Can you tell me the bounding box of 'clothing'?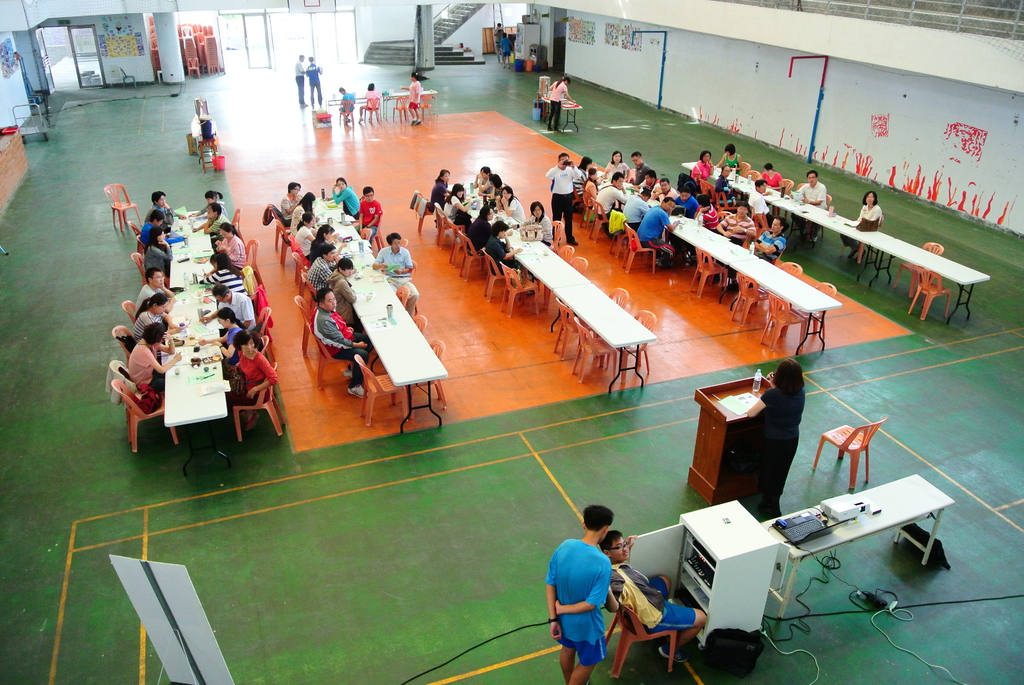
224 324 241 343.
